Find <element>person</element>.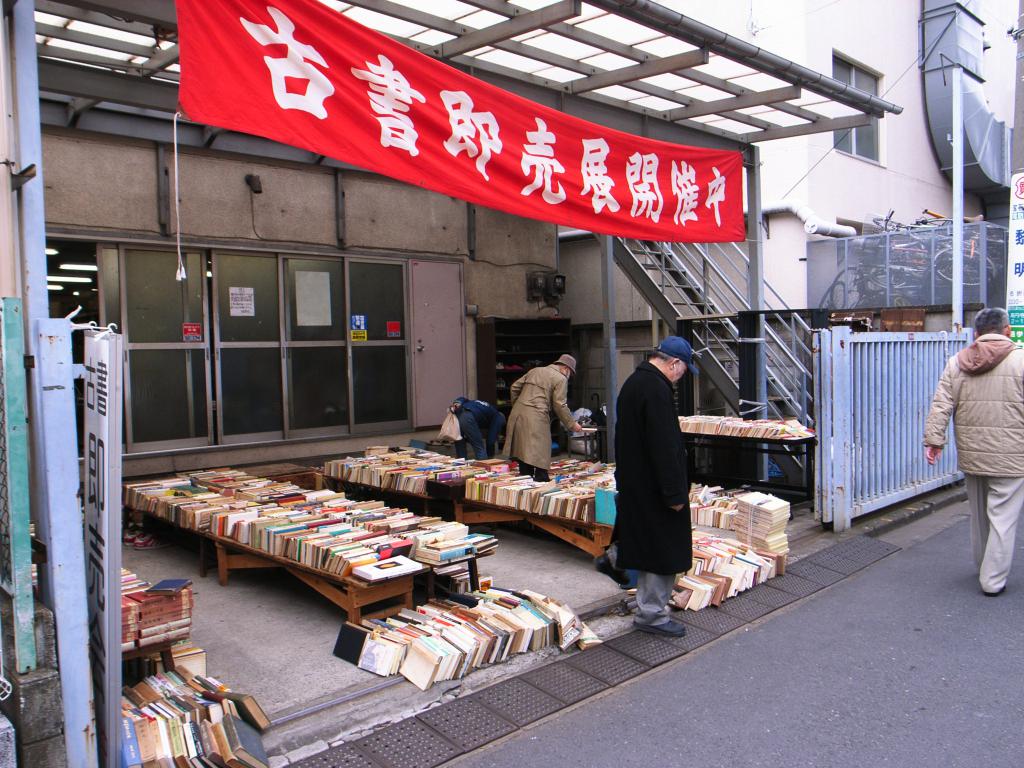
[left=506, top=352, right=580, bottom=481].
